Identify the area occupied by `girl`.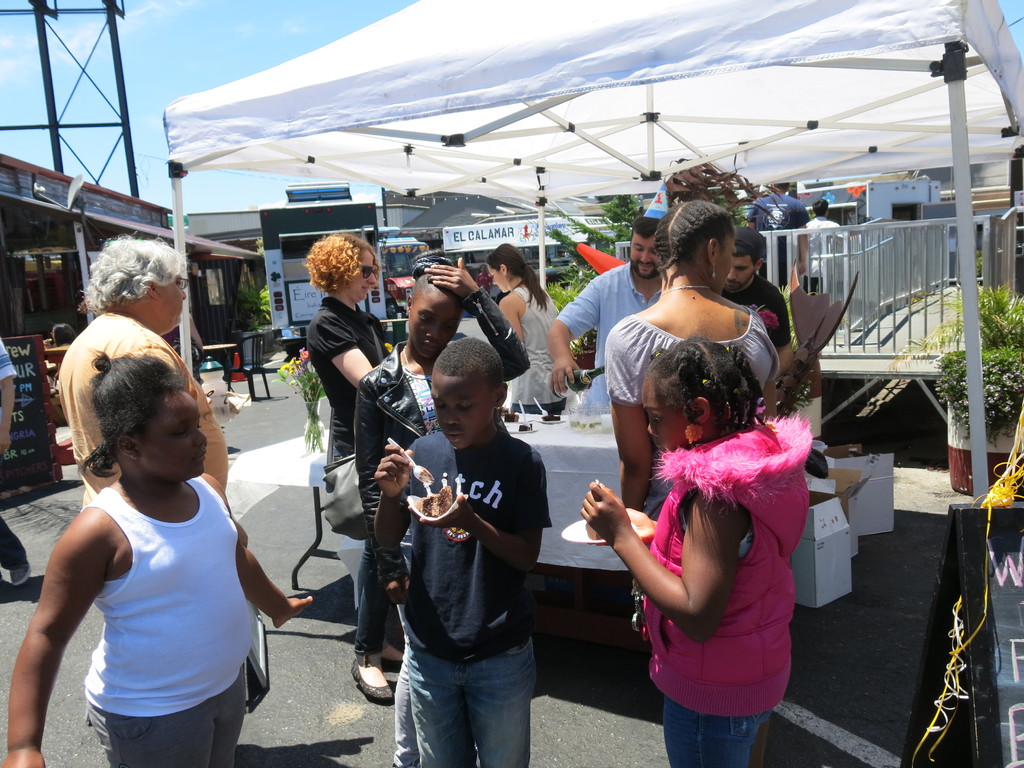
Area: l=579, t=339, r=811, b=767.
